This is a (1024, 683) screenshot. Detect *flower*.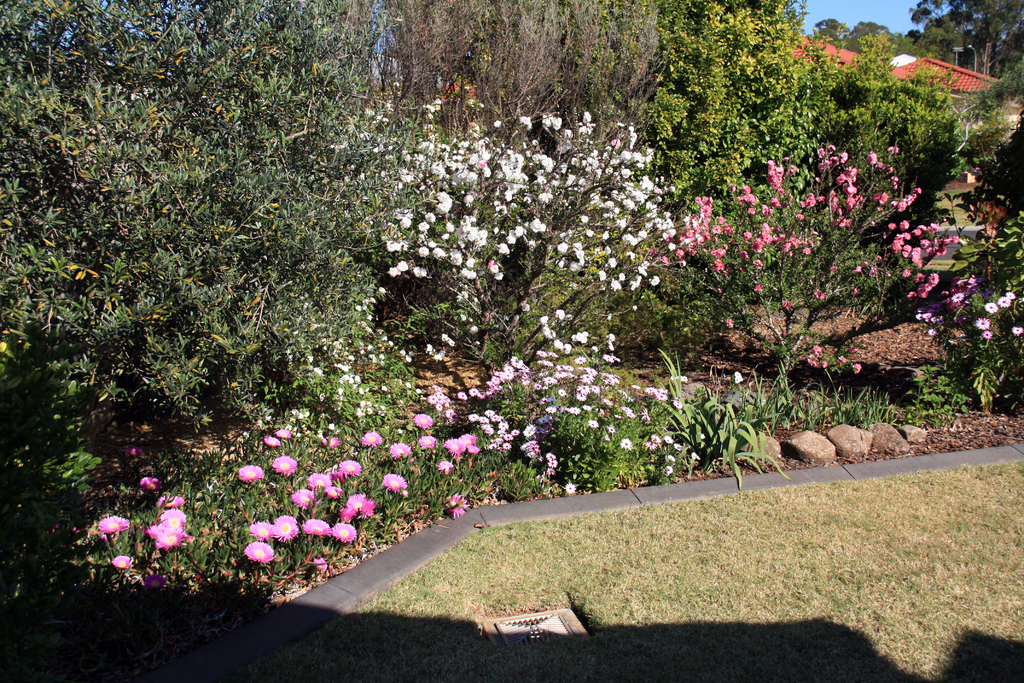
<region>106, 511, 127, 536</region>.
